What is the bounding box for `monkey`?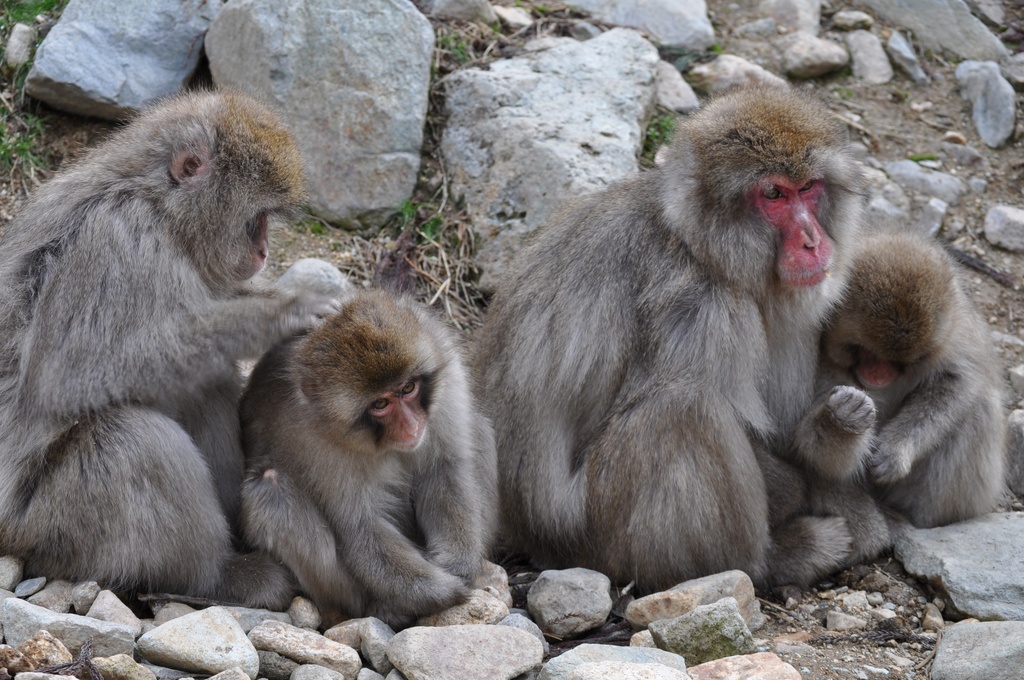
{"x1": 221, "y1": 283, "x2": 504, "y2": 624}.
